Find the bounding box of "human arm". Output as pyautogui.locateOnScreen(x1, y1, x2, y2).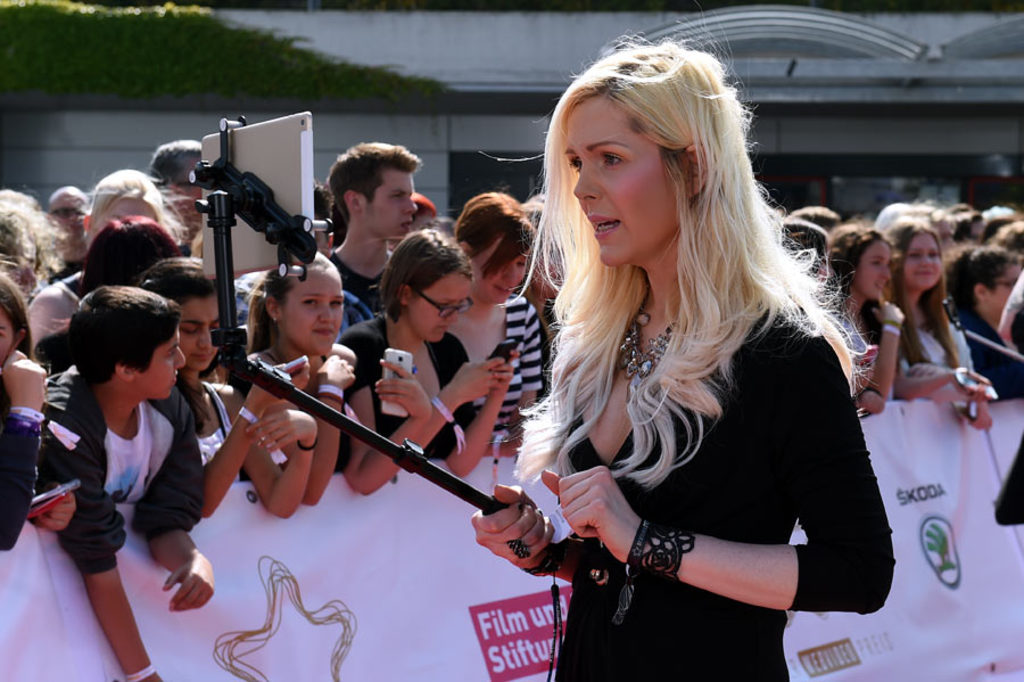
pyautogui.locateOnScreen(441, 335, 518, 475).
